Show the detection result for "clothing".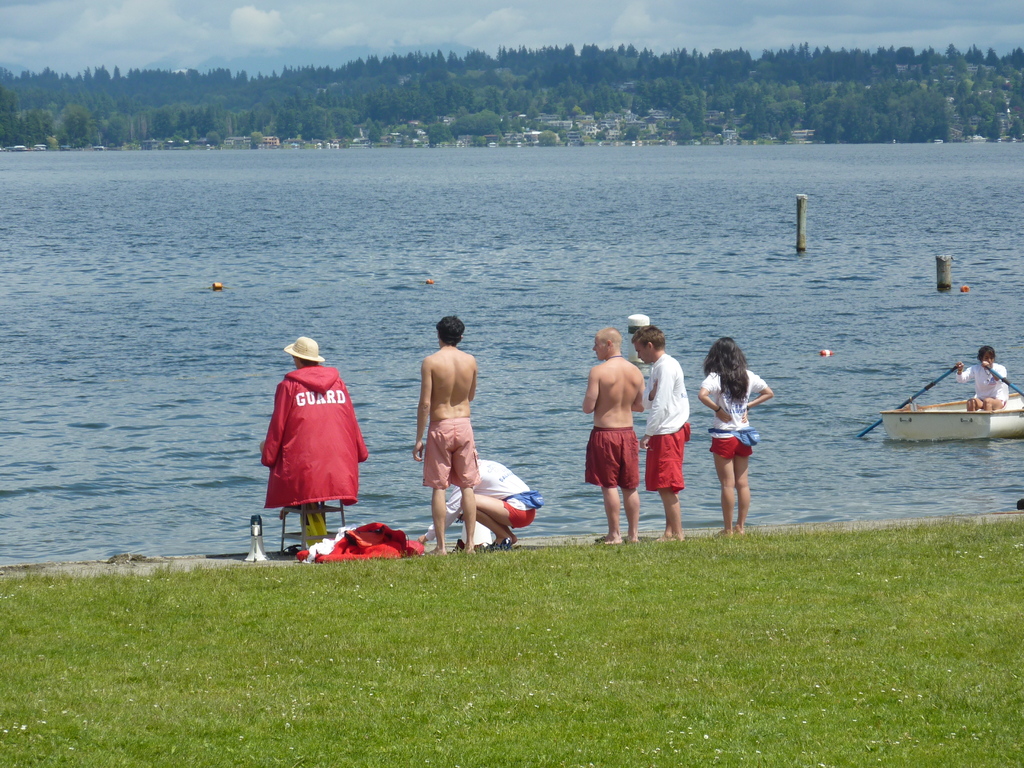
(426, 454, 536, 532).
